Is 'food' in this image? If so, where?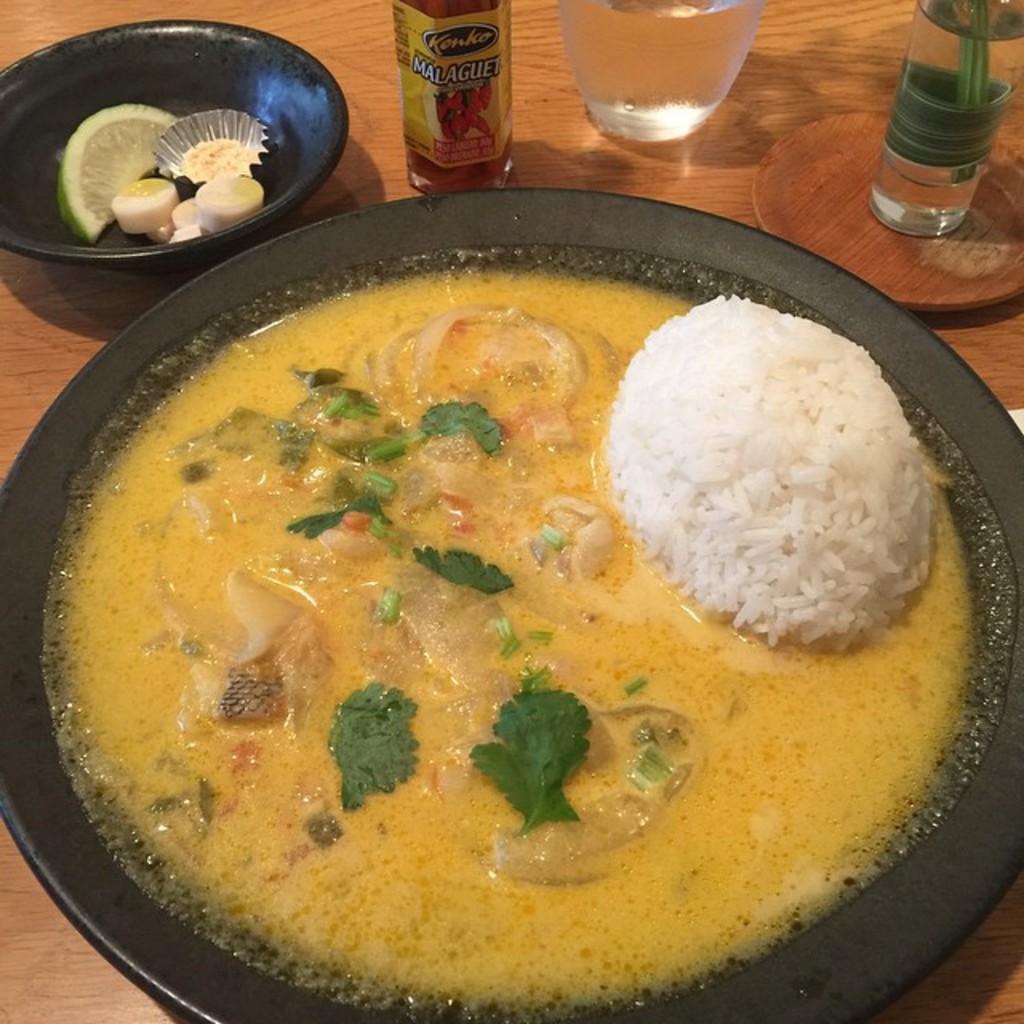
Yes, at x1=168, y1=219, x2=197, y2=250.
